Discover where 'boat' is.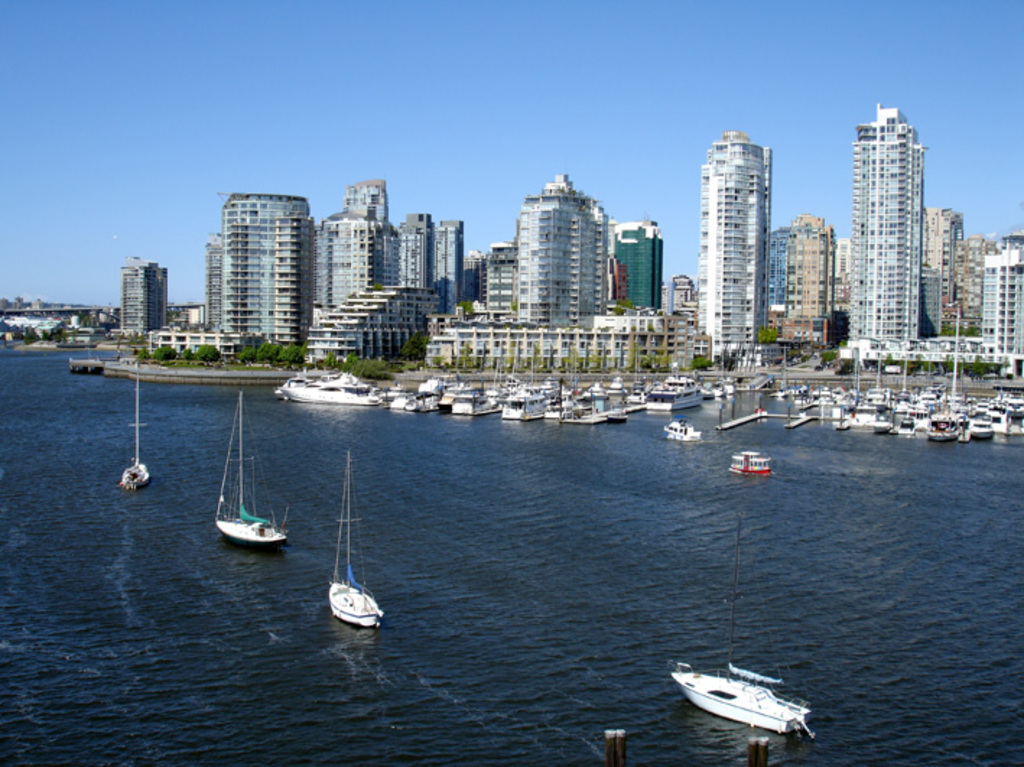
Discovered at Rect(280, 383, 380, 403).
